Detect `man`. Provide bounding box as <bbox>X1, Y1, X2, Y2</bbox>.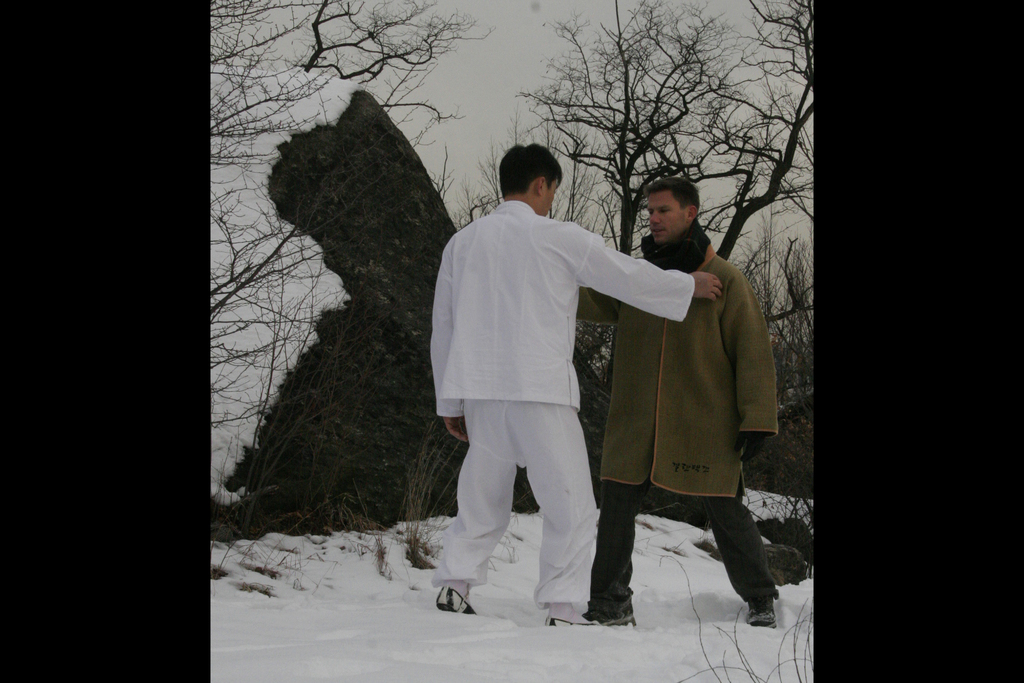
<bbox>429, 109, 666, 652</bbox>.
